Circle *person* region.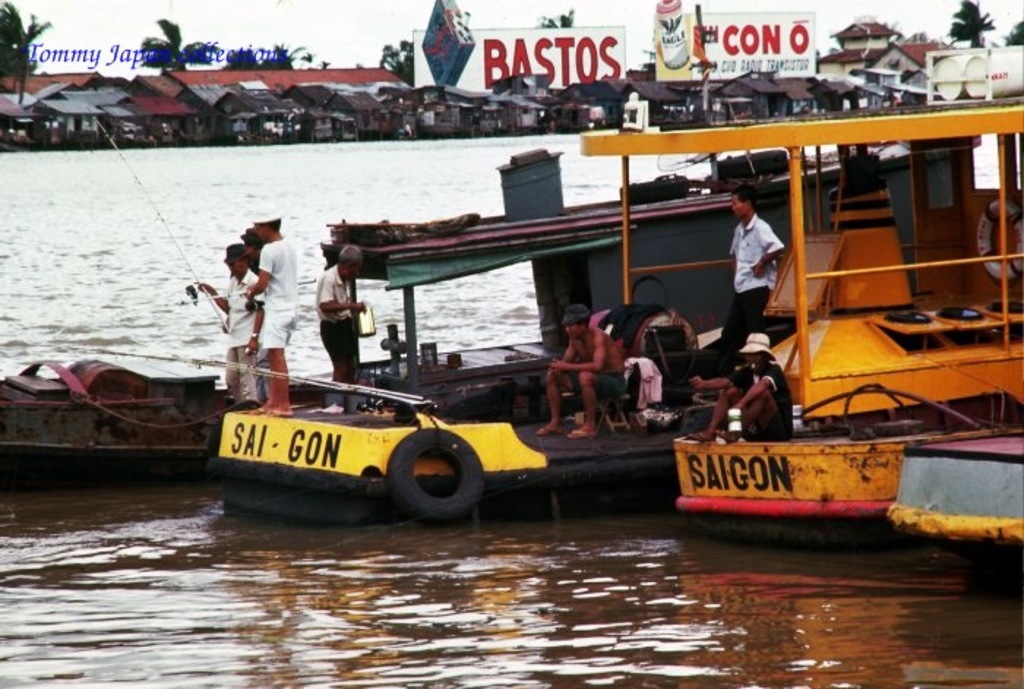
Region: (left=192, top=240, right=272, bottom=420).
